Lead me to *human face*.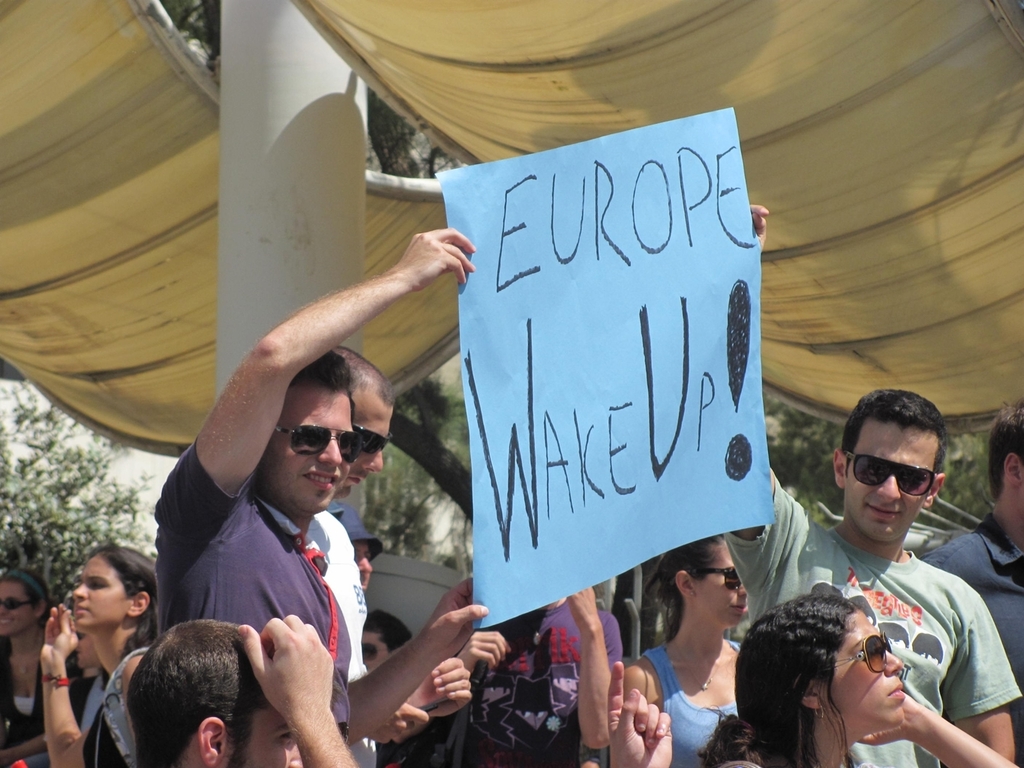
Lead to region(818, 609, 904, 728).
